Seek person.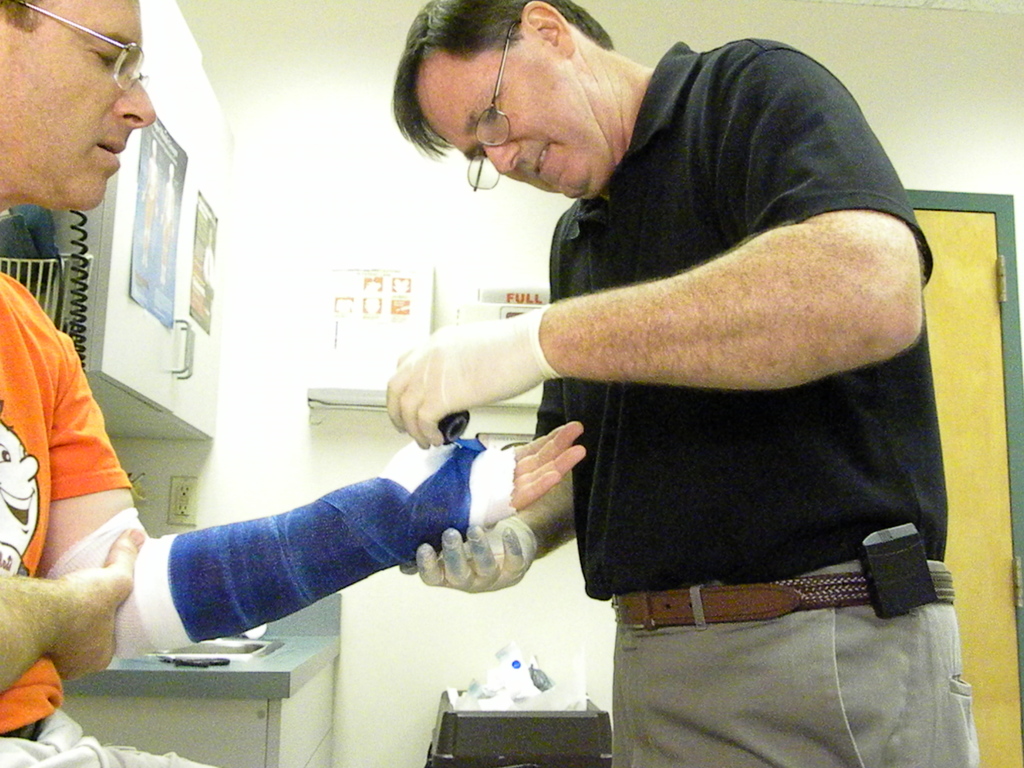
<region>0, 0, 591, 767</region>.
